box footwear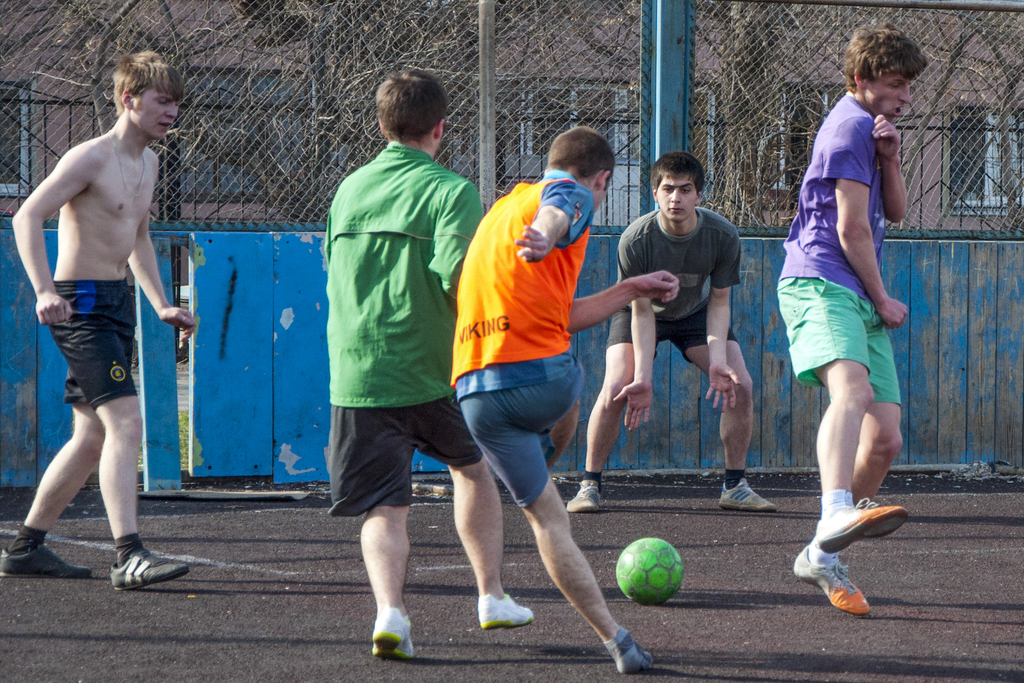
(791,541,876,621)
